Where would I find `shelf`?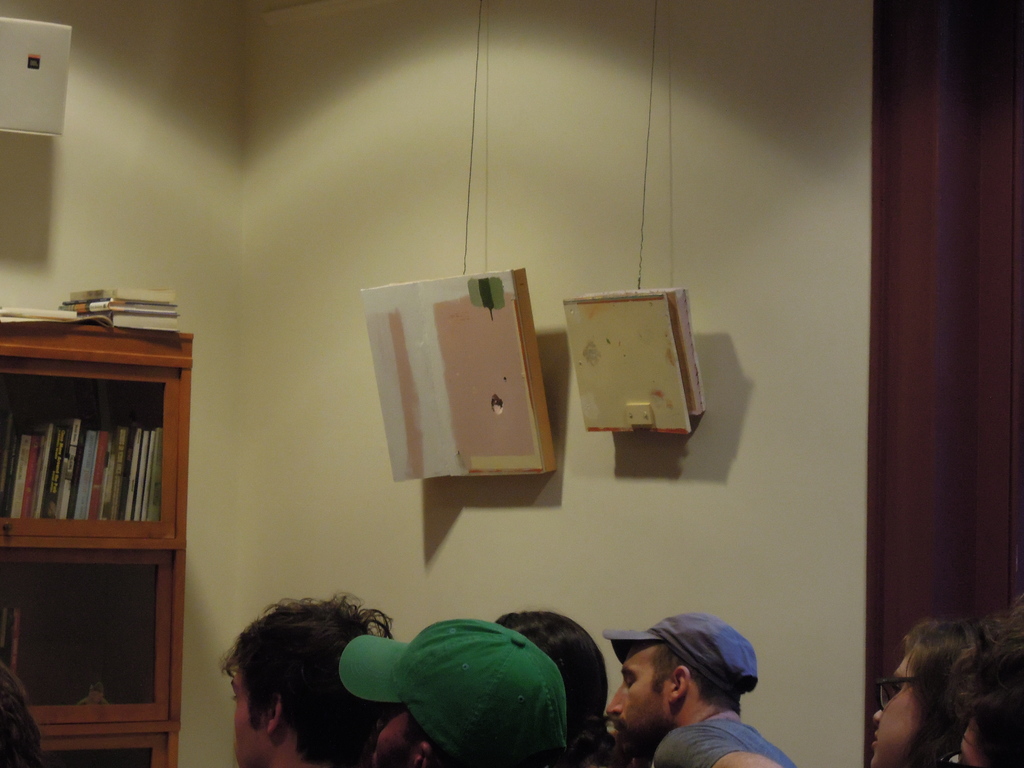
At rect(0, 326, 189, 551).
